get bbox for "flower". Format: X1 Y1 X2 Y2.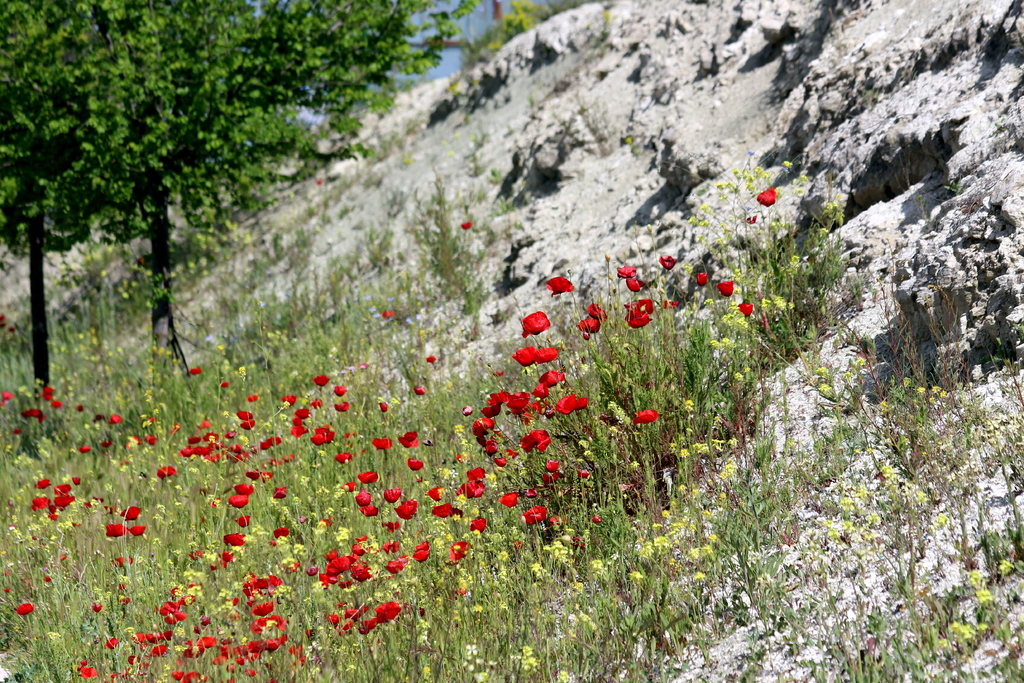
548 470 558 482.
